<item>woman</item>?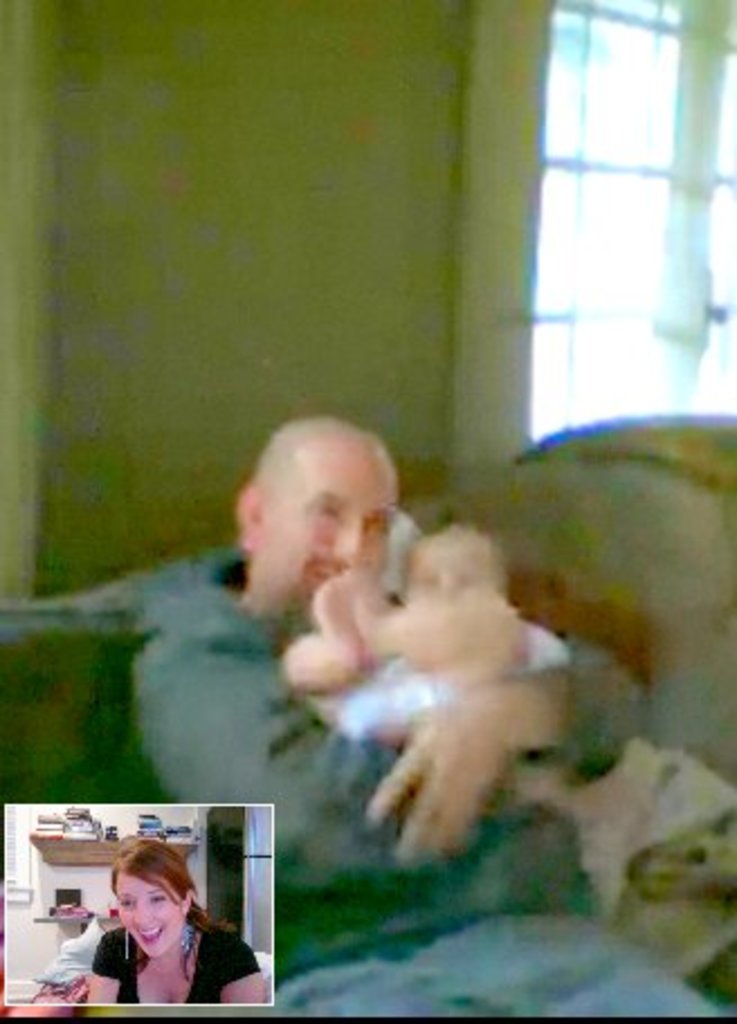
rect(63, 840, 238, 1011)
